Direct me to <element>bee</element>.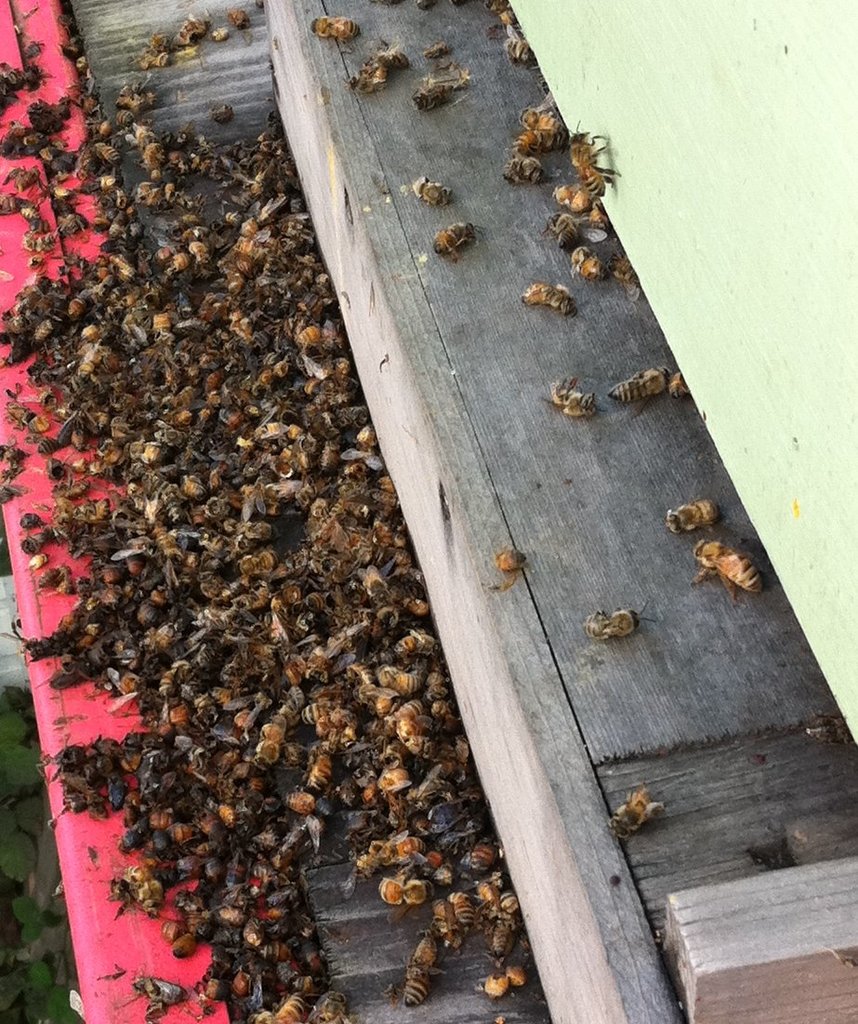
Direction: (left=429, top=46, right=459, bottom=68).
